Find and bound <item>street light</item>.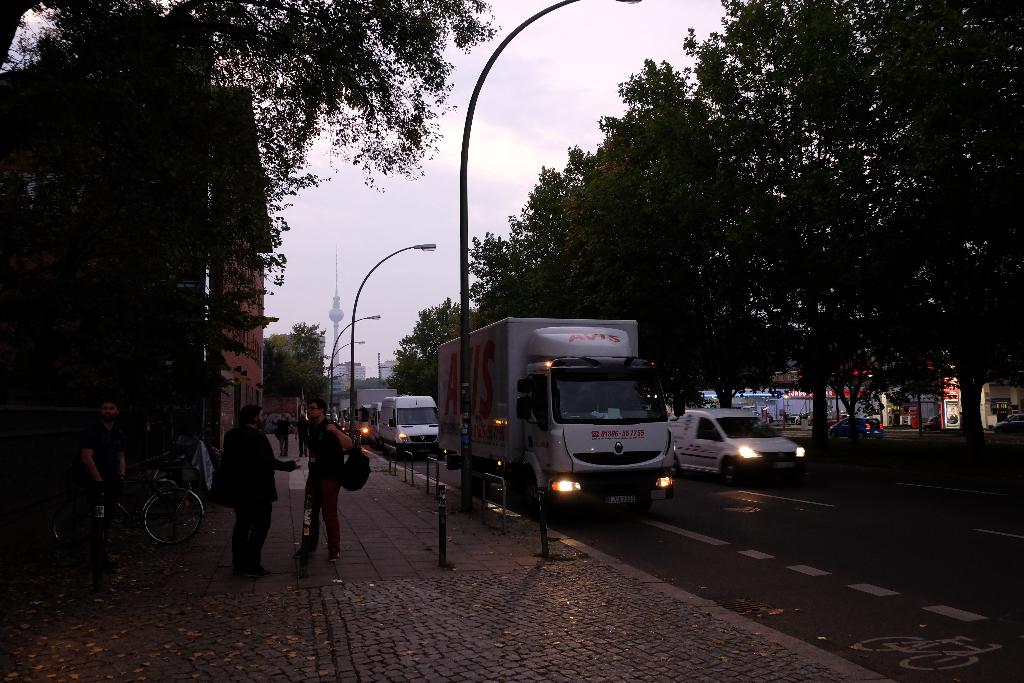
Bound: 348/242/436/443.
